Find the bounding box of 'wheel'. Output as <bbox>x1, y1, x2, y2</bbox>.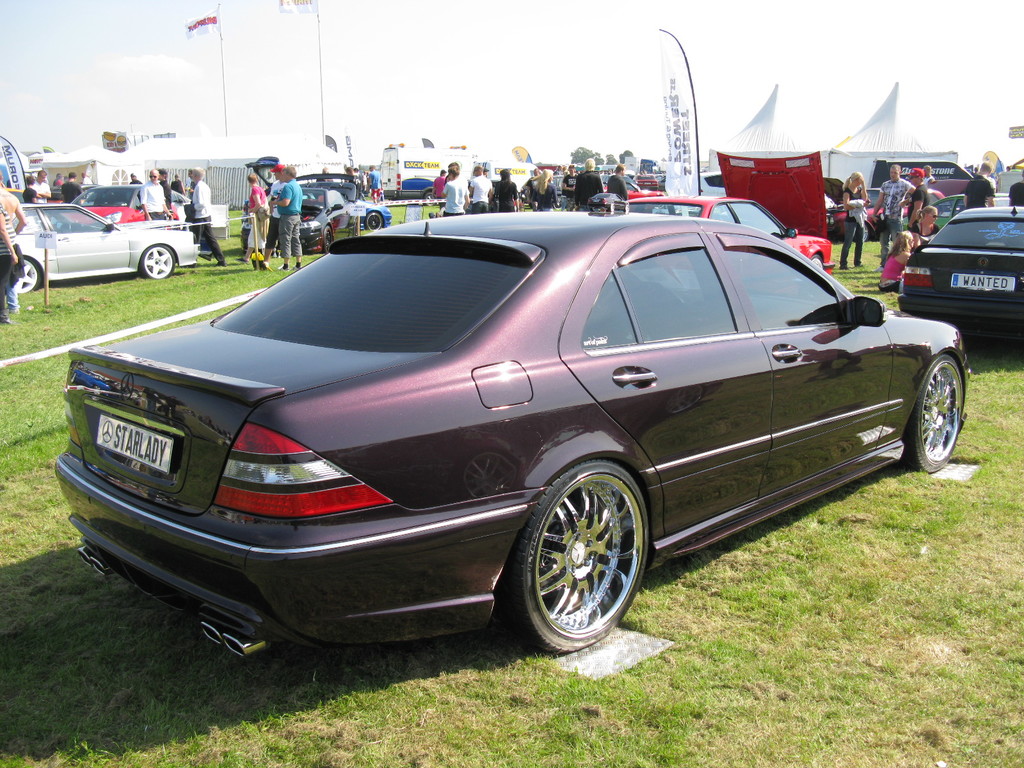
<bbox>321, 225, 332, 252</bbox>.
